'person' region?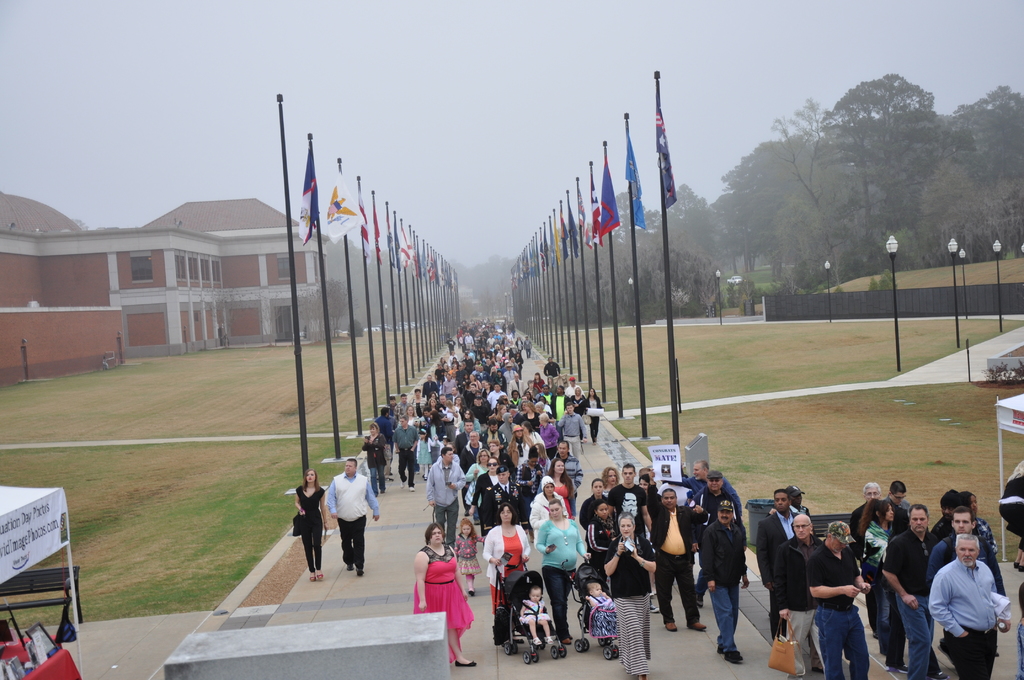
<bbox>755, 489, 797, 636</bbox>
